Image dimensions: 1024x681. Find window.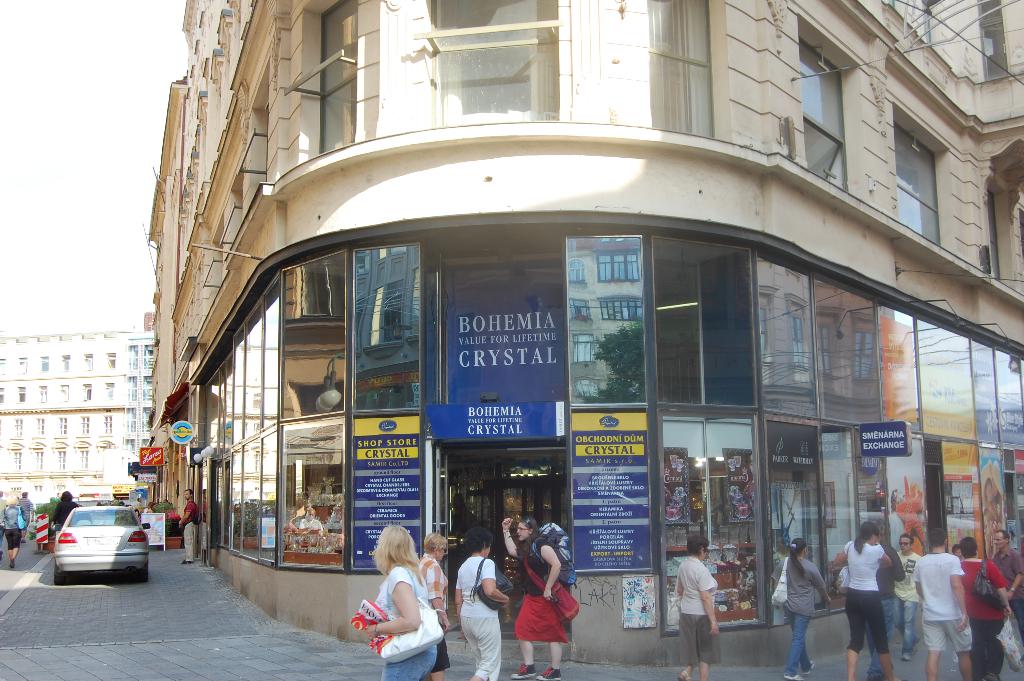
[8, 488, 19, 493].
